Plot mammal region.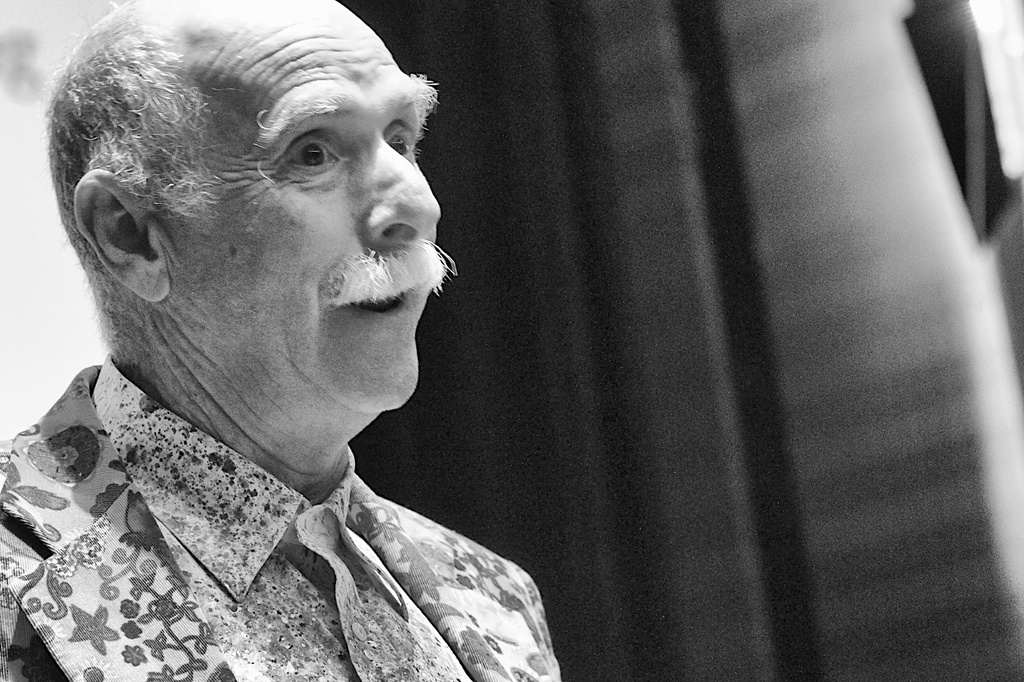
Plotted at x1=0 y1=27 x2=620 y2=681.
